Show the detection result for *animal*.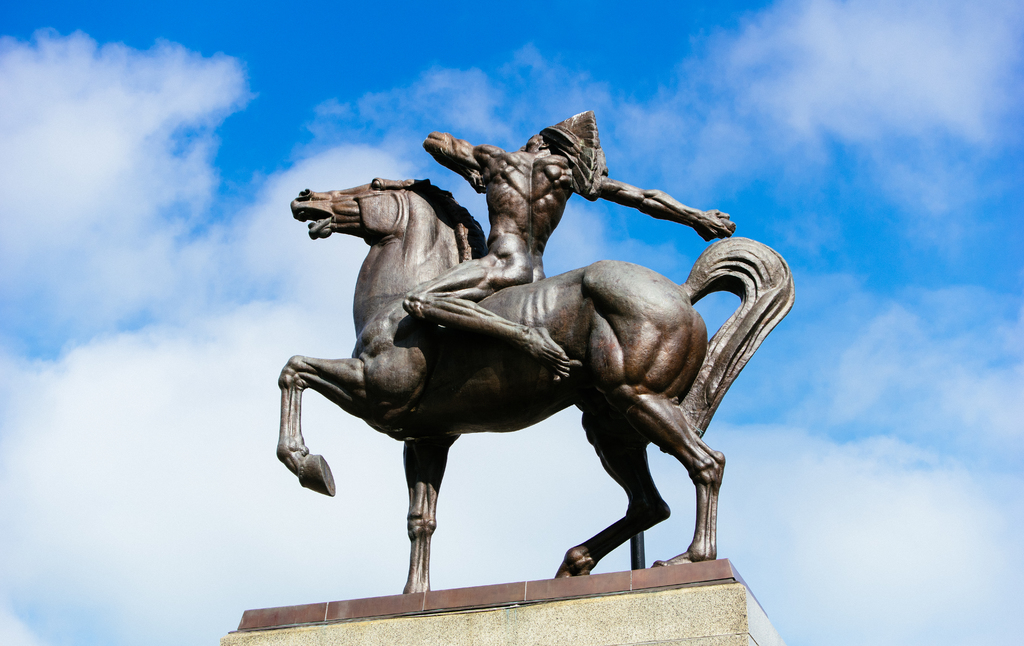
pyautogui.locateOnScreen(273, 176, 796, 595).
